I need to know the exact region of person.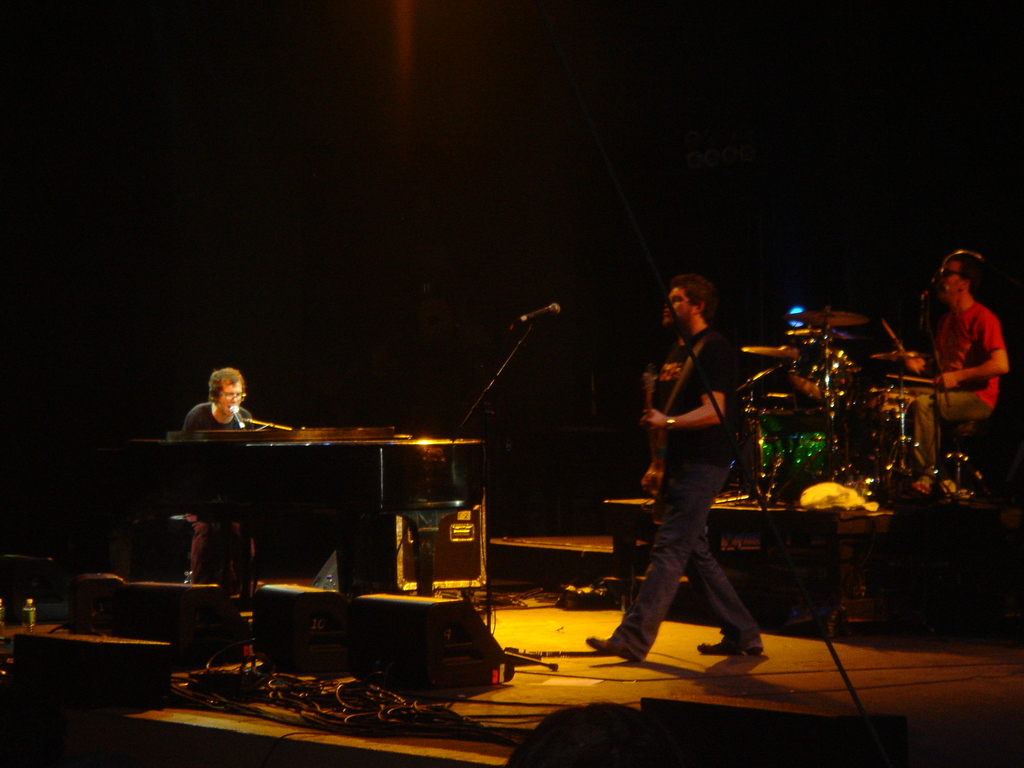
Region: rect(637, 292, 699, 490).
